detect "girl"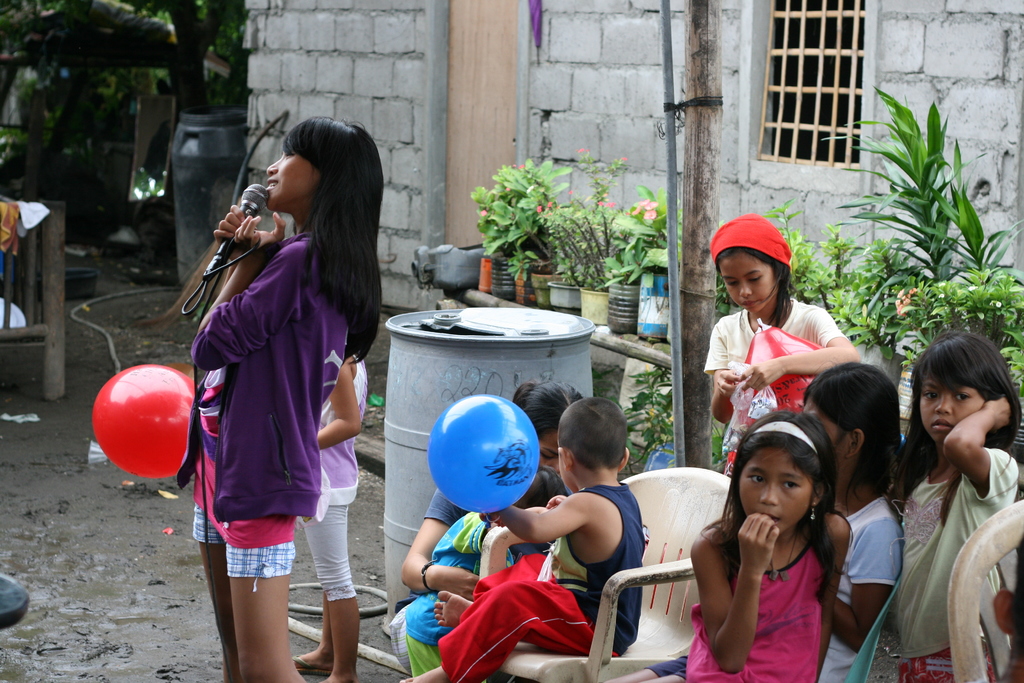
(left=310, top=347, right=362, bottom=680)
